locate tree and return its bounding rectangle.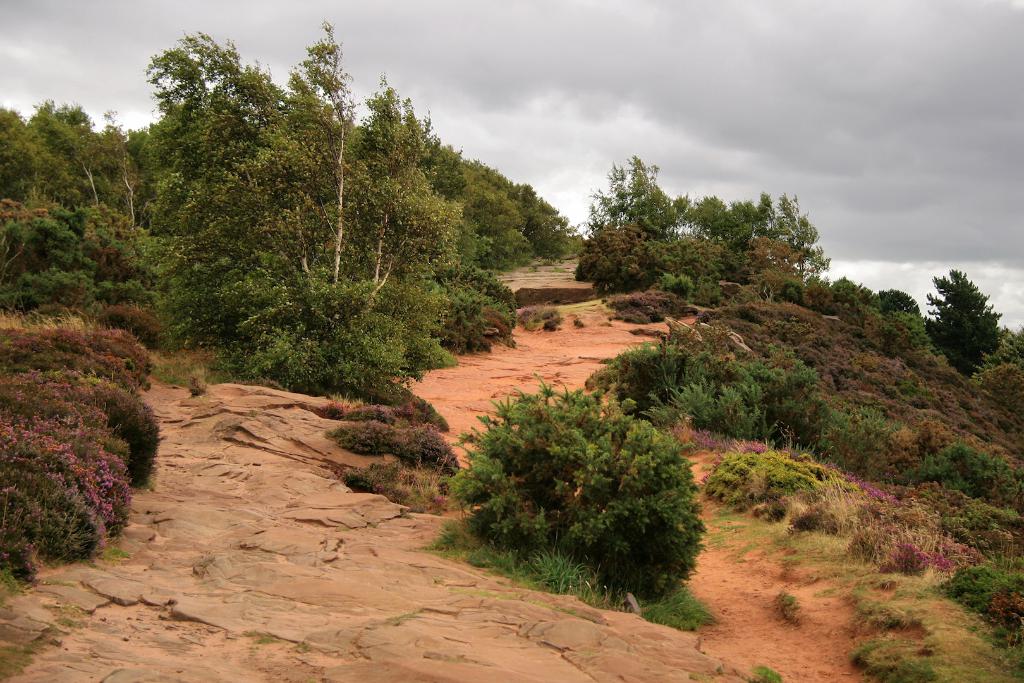
(764,189,822,280).
